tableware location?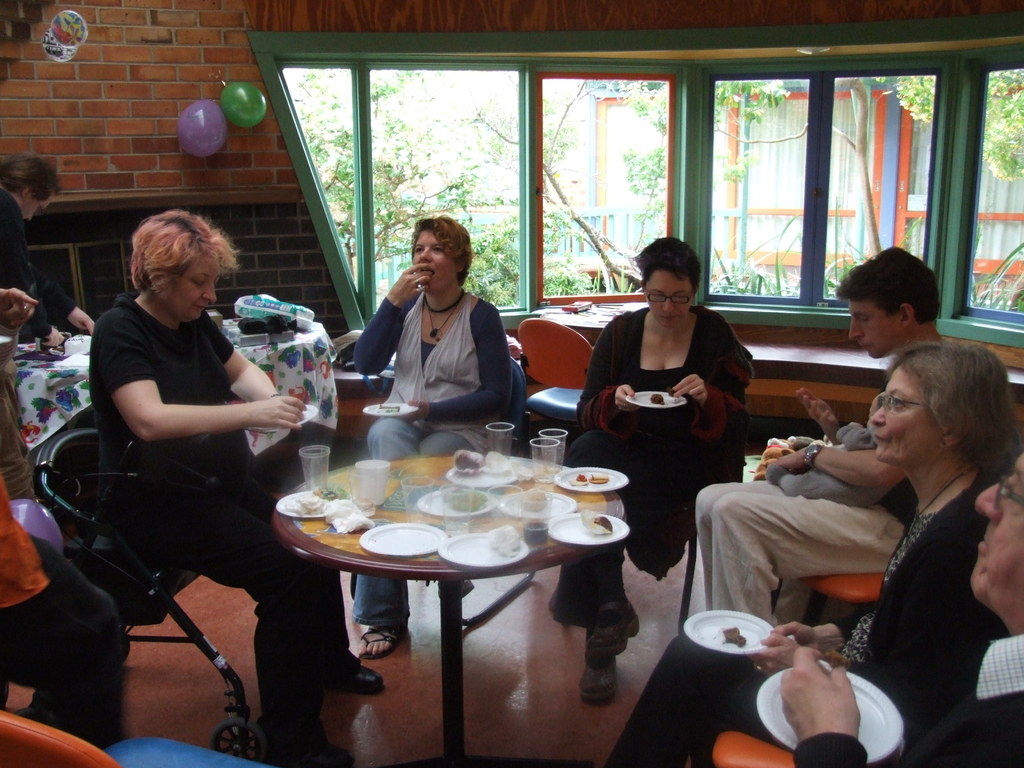
751, 657, 906, 763
